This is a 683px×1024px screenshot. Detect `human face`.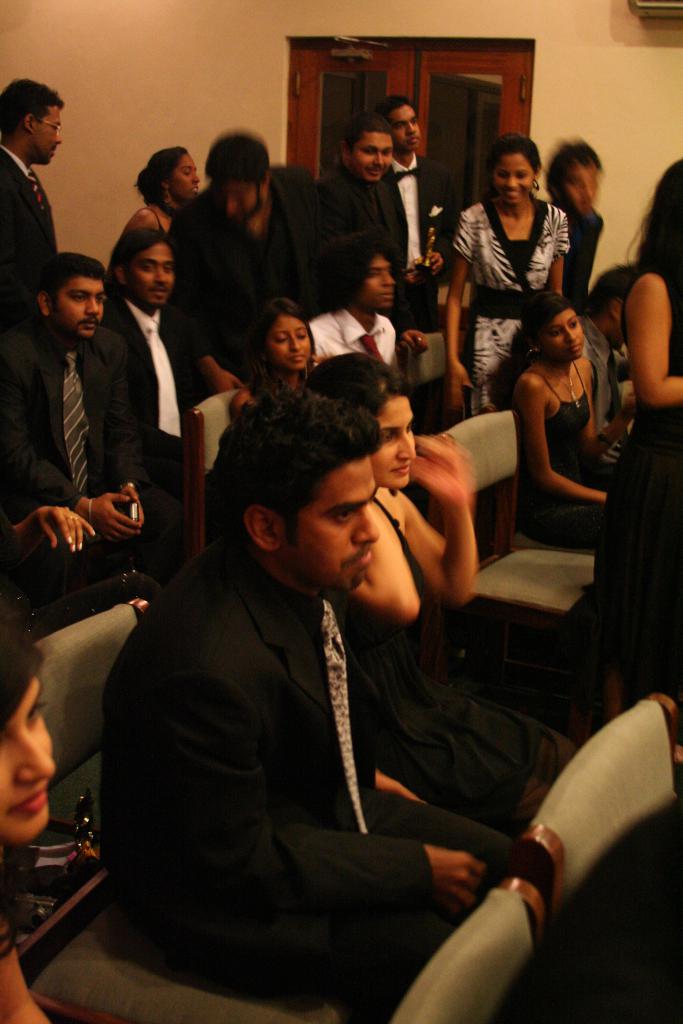
[x1=553, y1=321, x2=582, y2=357].
